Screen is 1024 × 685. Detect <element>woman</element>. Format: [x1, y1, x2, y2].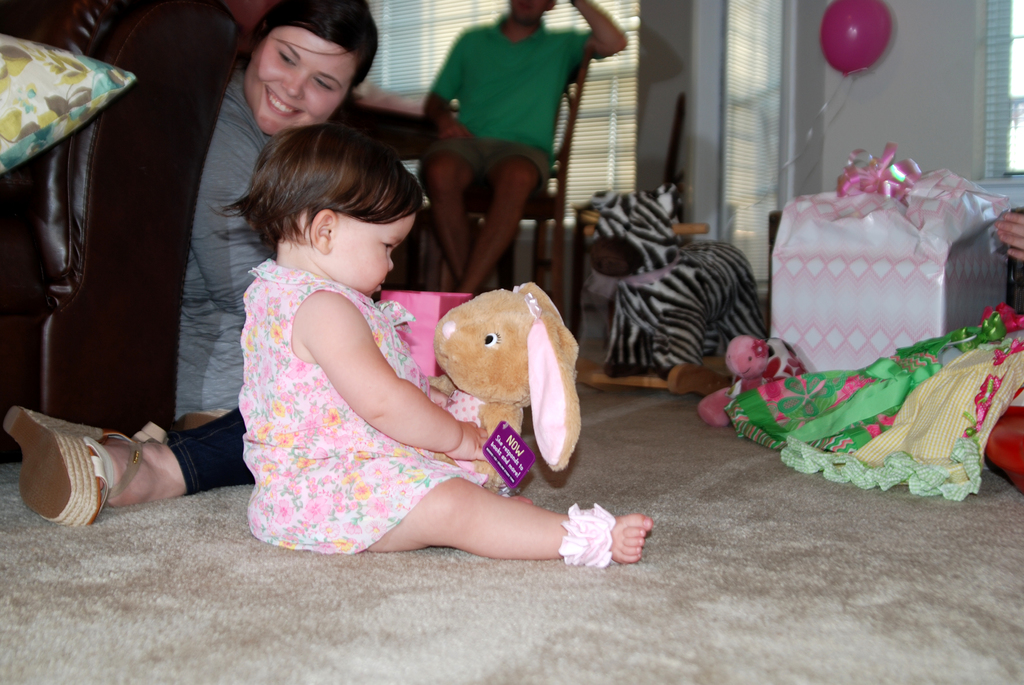
[1, 0, 381, 533].
